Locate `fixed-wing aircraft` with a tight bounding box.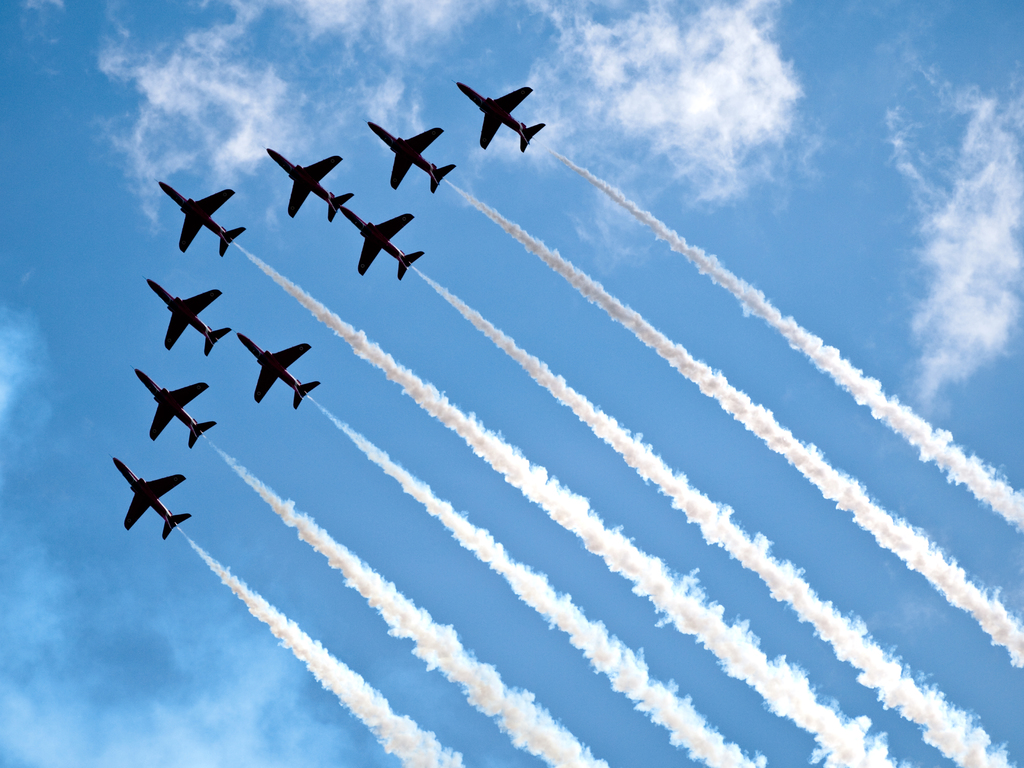
select_region(138, 362, 219, 440).
